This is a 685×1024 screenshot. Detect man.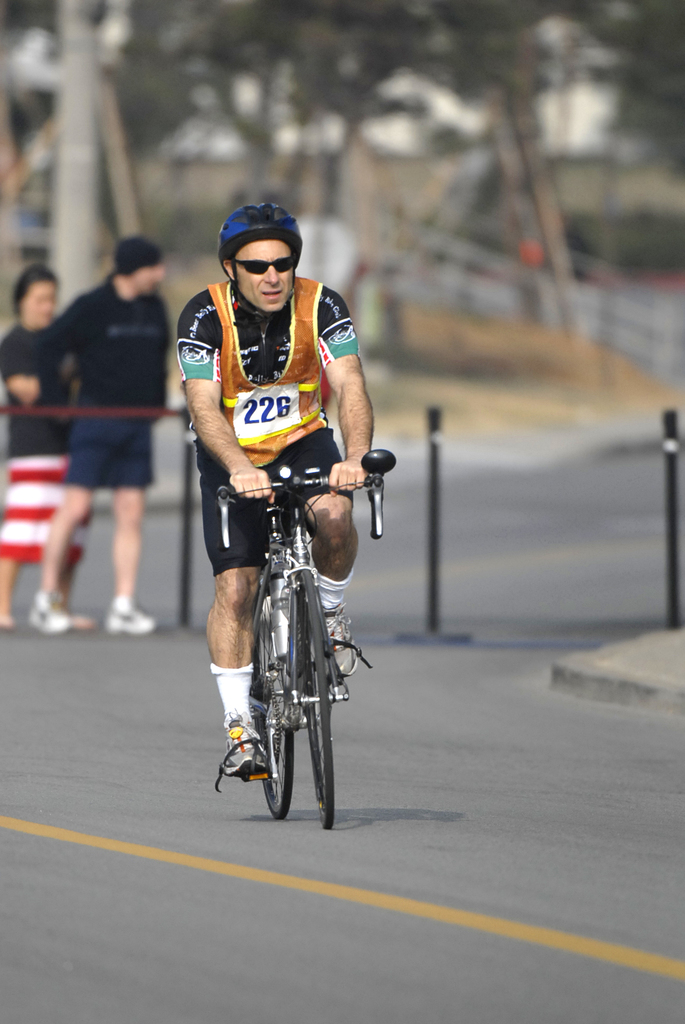
bbox=(40, 239, 168, 630).
